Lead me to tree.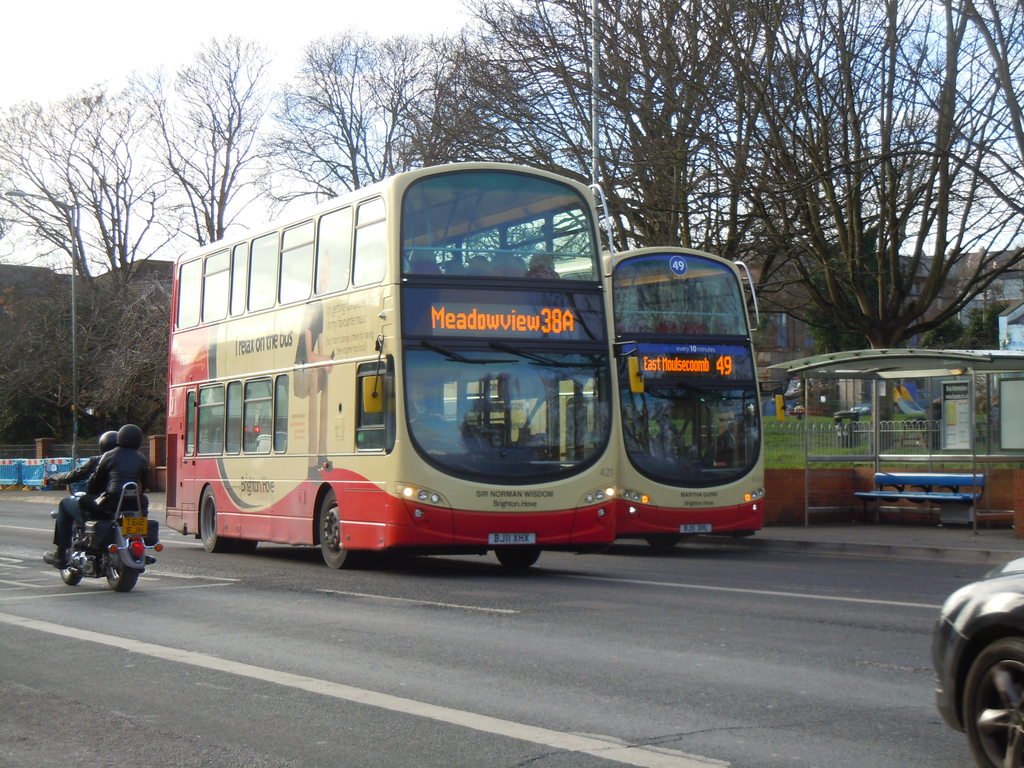
Lead to bbox(131, 22, 285, 282).
